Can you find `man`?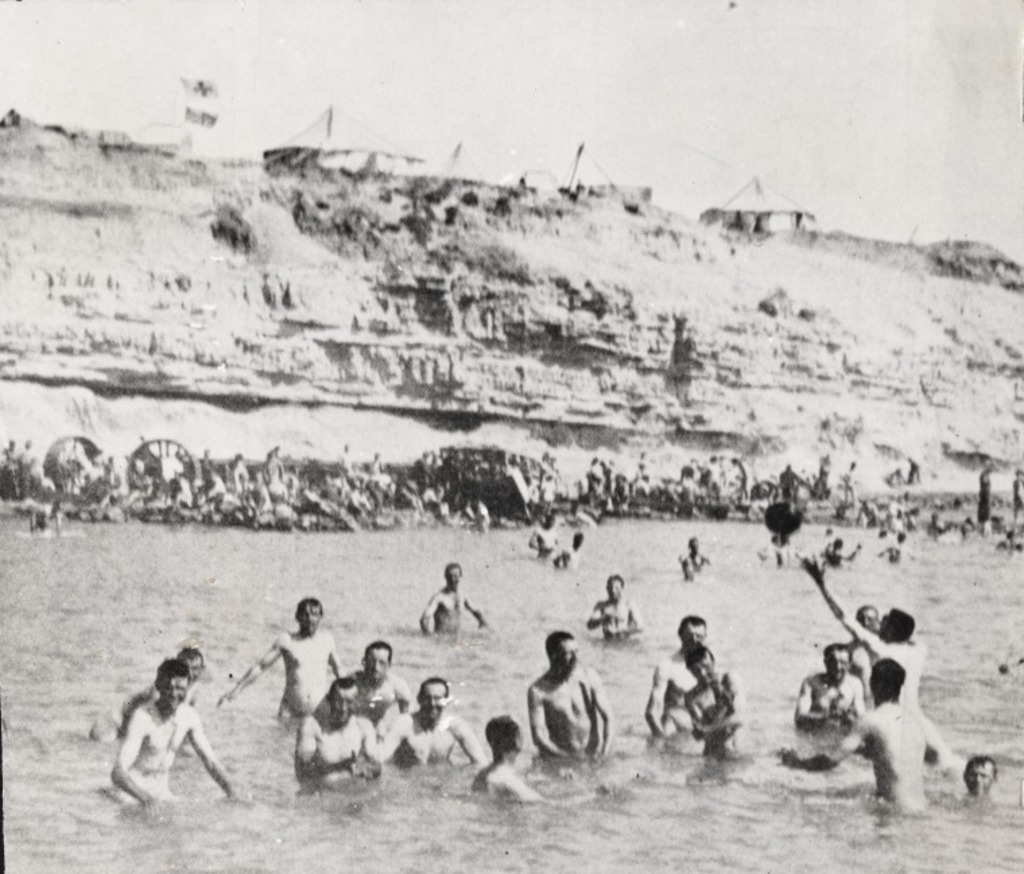
Yes, bounding box: region(375, 675, 489, 766).
